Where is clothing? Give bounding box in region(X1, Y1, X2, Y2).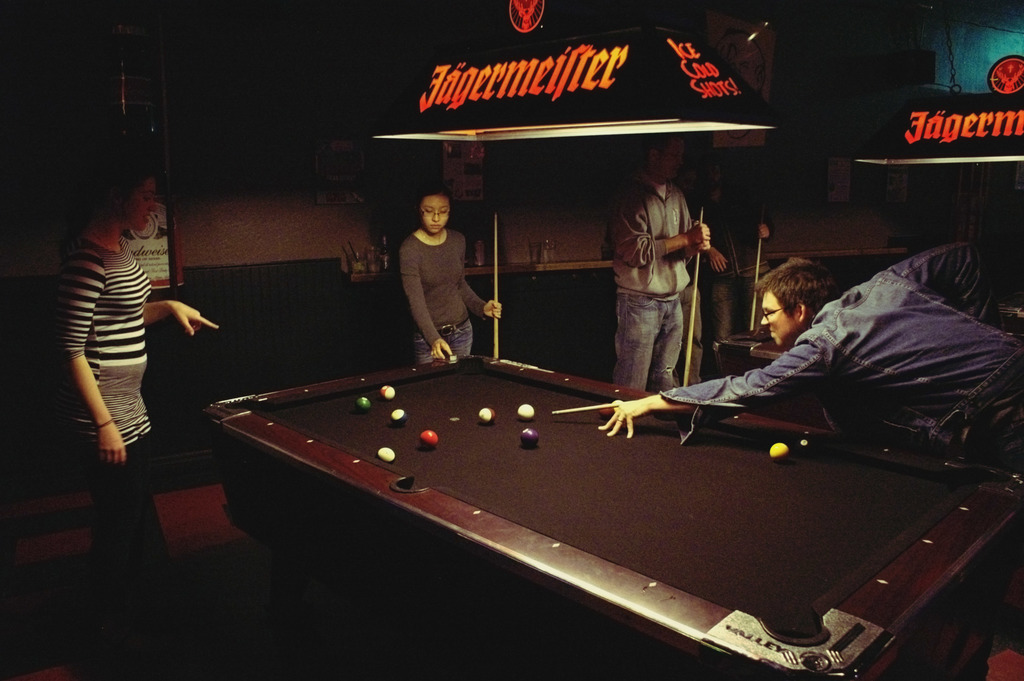
region(658, 237, 1023, 518).
